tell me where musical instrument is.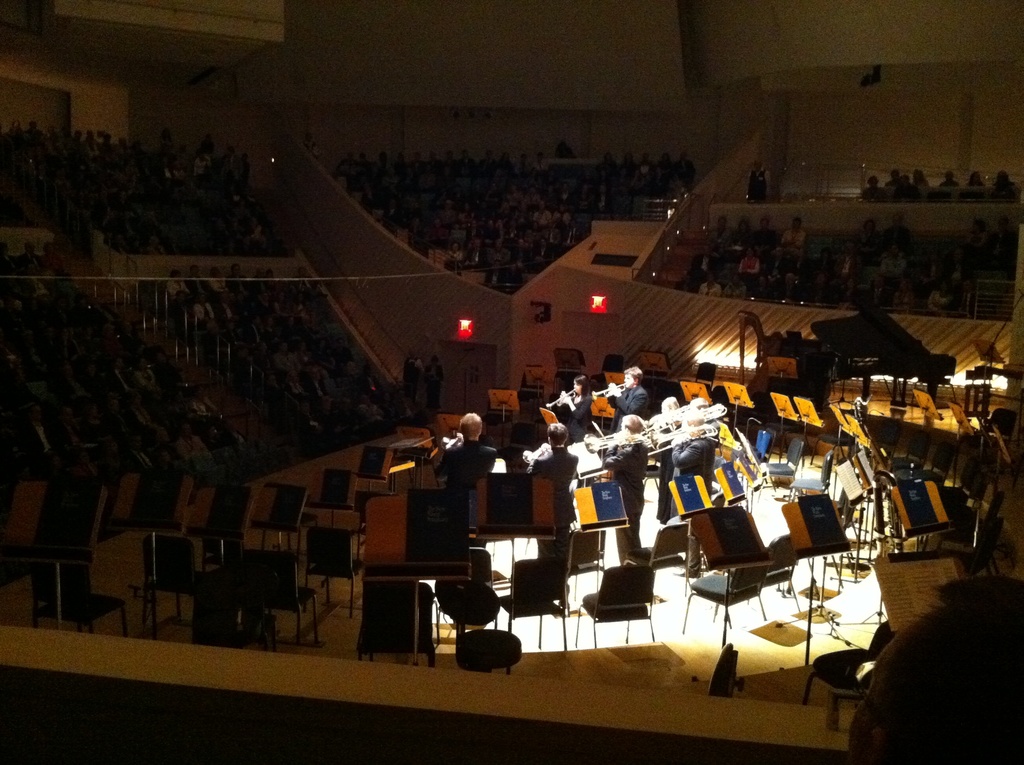
musical instrument is at {"x1": 440, "y1": 434, "x2": 465, "y2": 447}.
